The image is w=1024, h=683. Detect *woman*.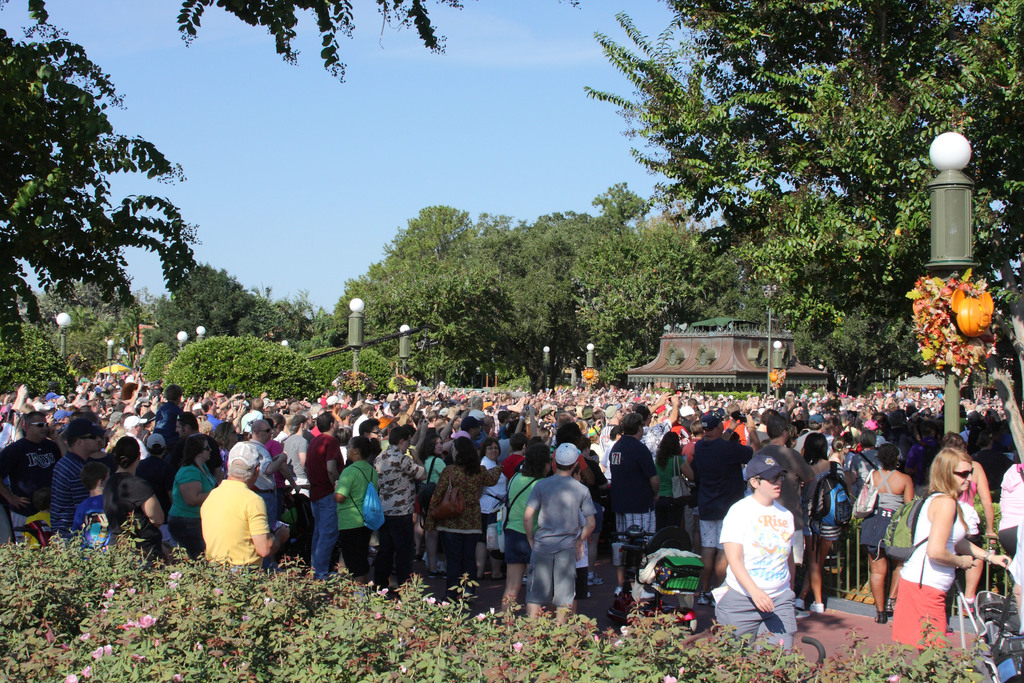
Detection: 172, 433, 218, 561.
